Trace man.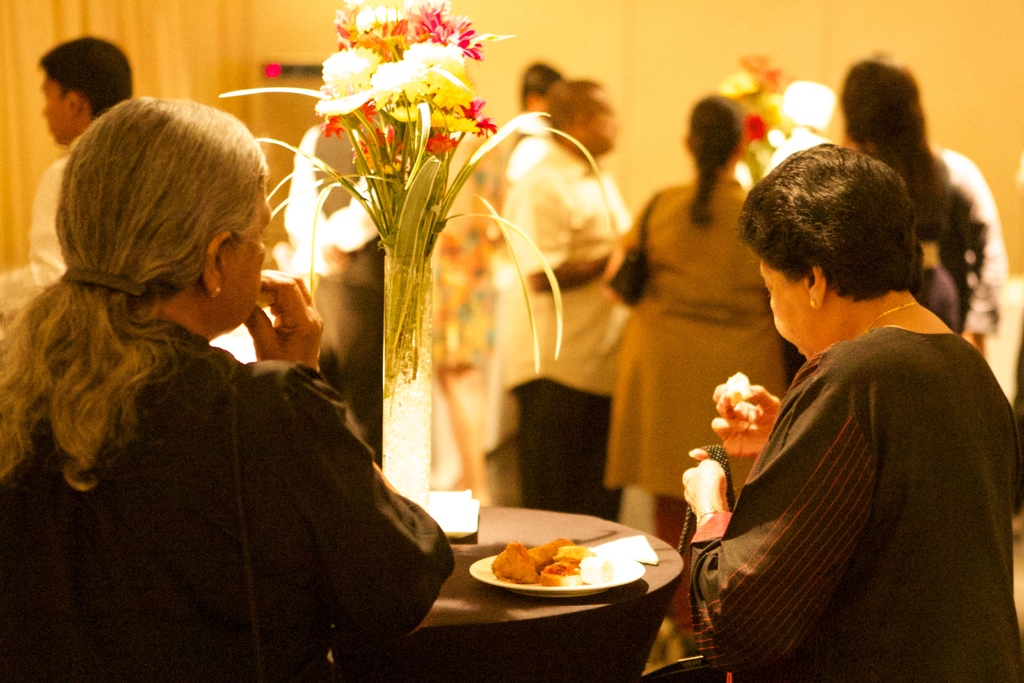
Traced to [32, 27, 148, 290].
